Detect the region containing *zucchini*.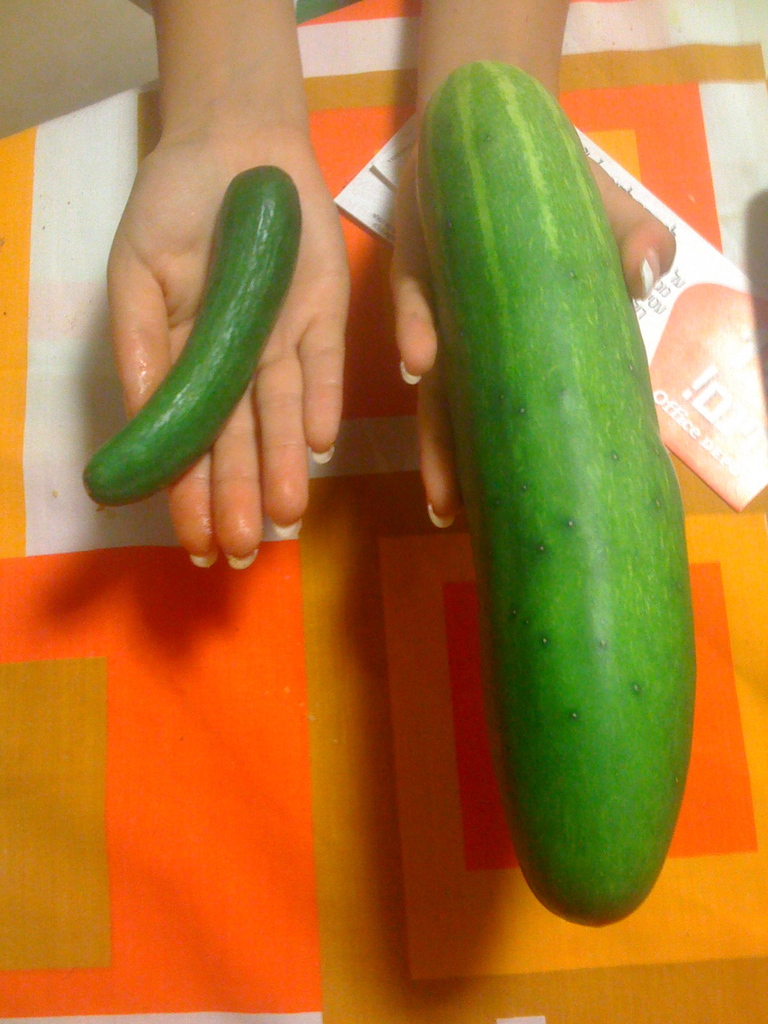
region(77, 159, 306, 510).
